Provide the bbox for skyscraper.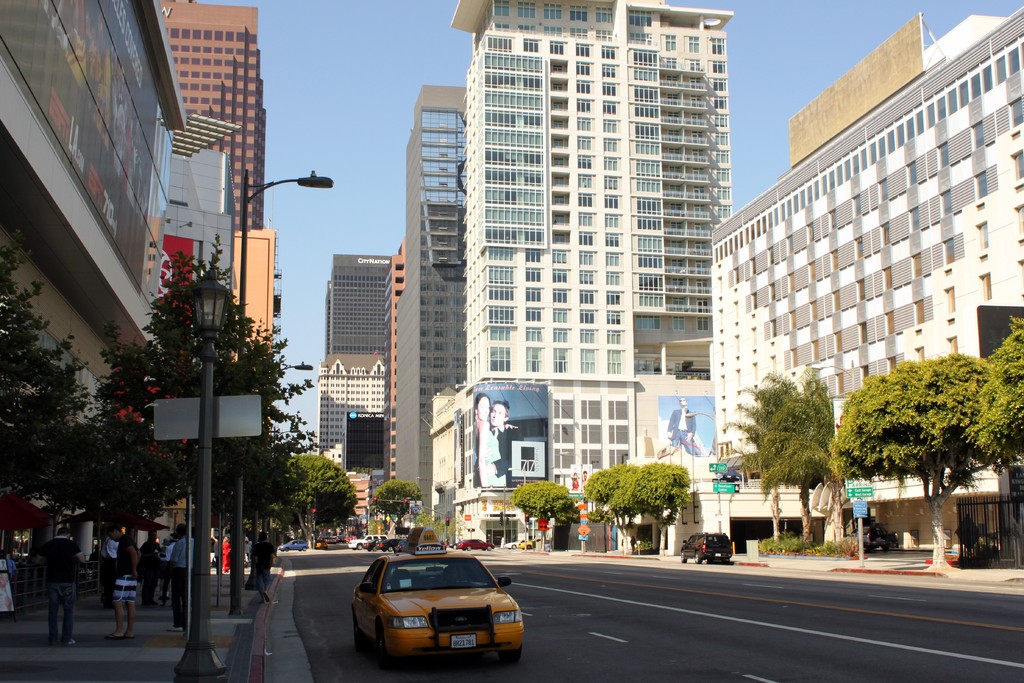
323/249/391/371.
